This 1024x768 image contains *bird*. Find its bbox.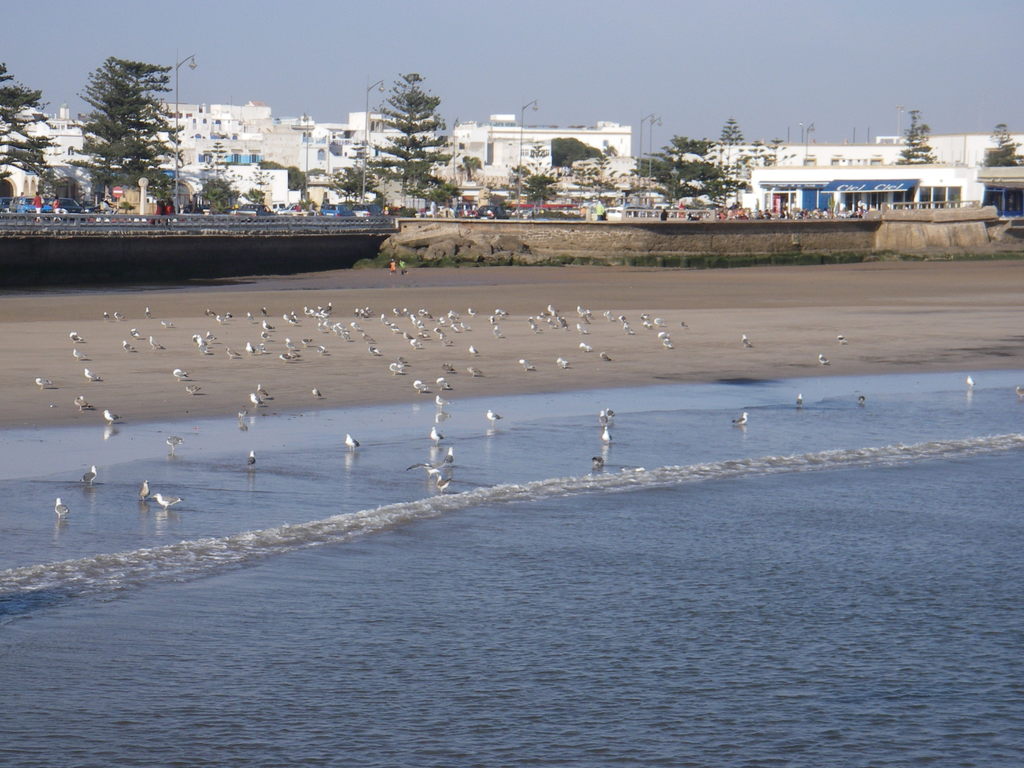
[x1=525, y1=315, x2=533, y2=323].
